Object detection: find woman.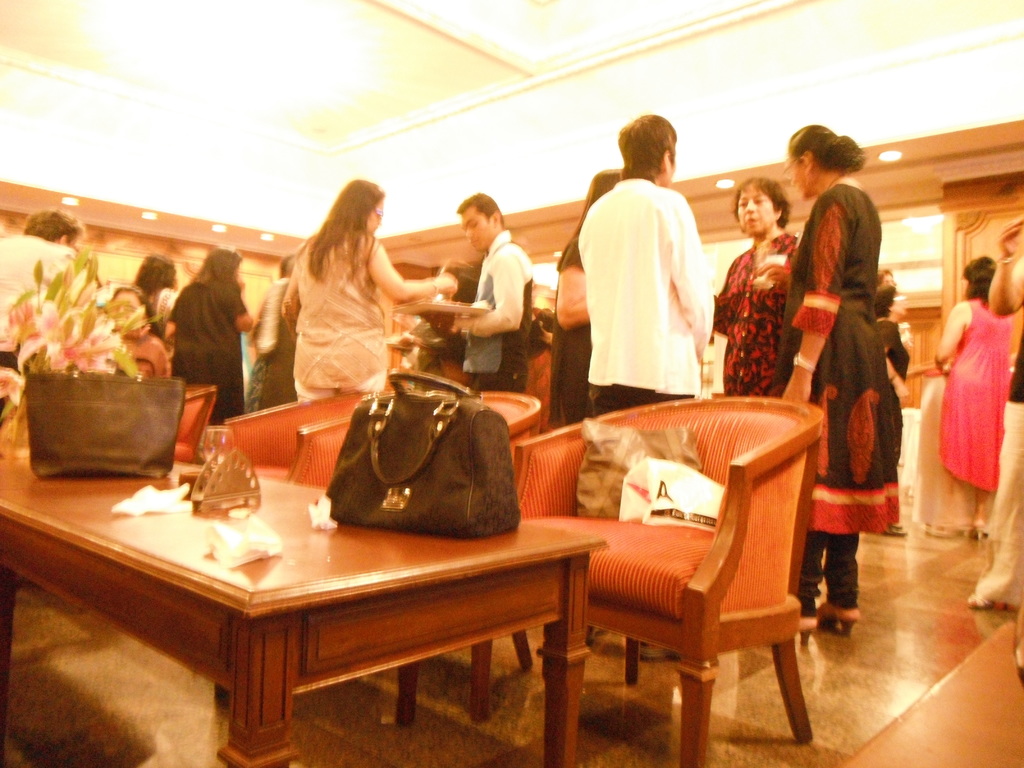
255, 176, 433, 419.
